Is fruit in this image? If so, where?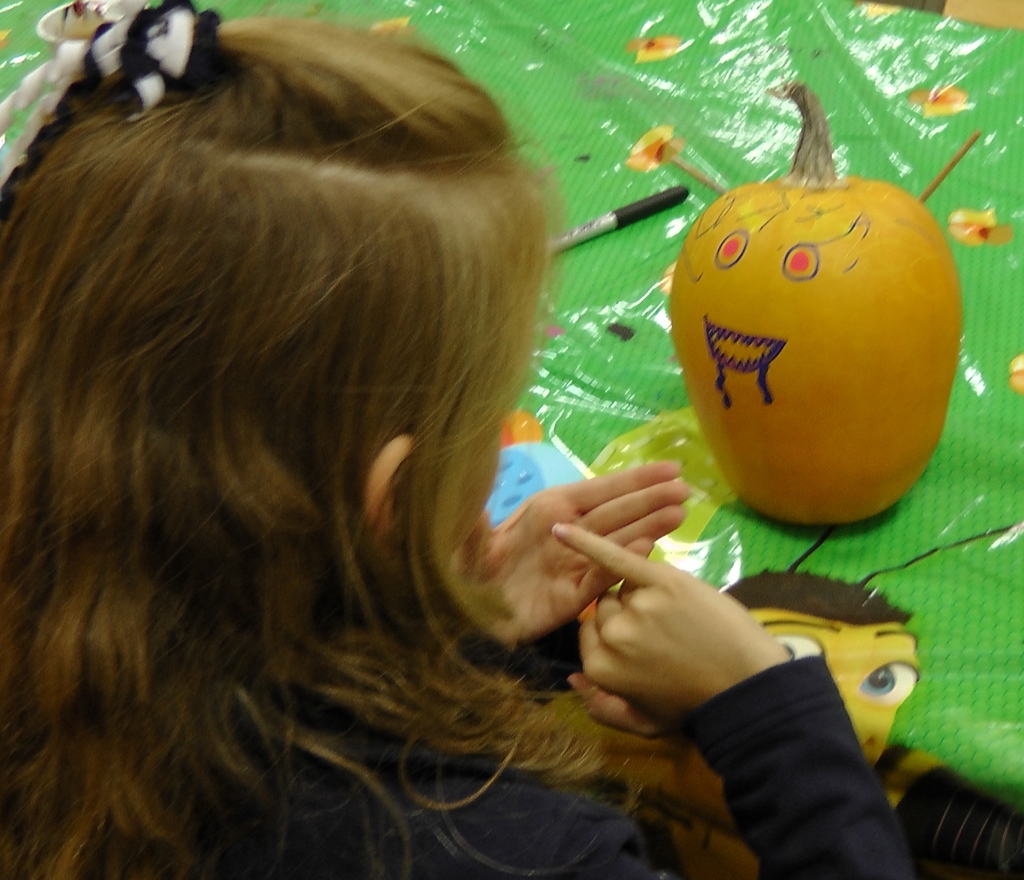
Yes, at 655, 162, 954, 493.
